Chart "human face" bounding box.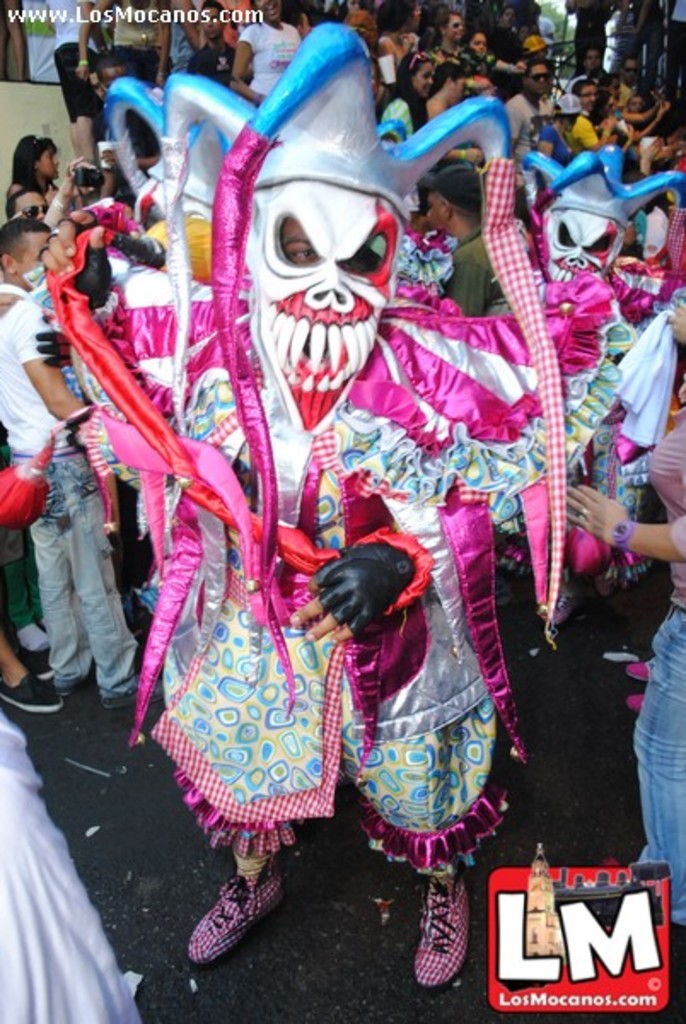
Charted: 410:67:430:101.
